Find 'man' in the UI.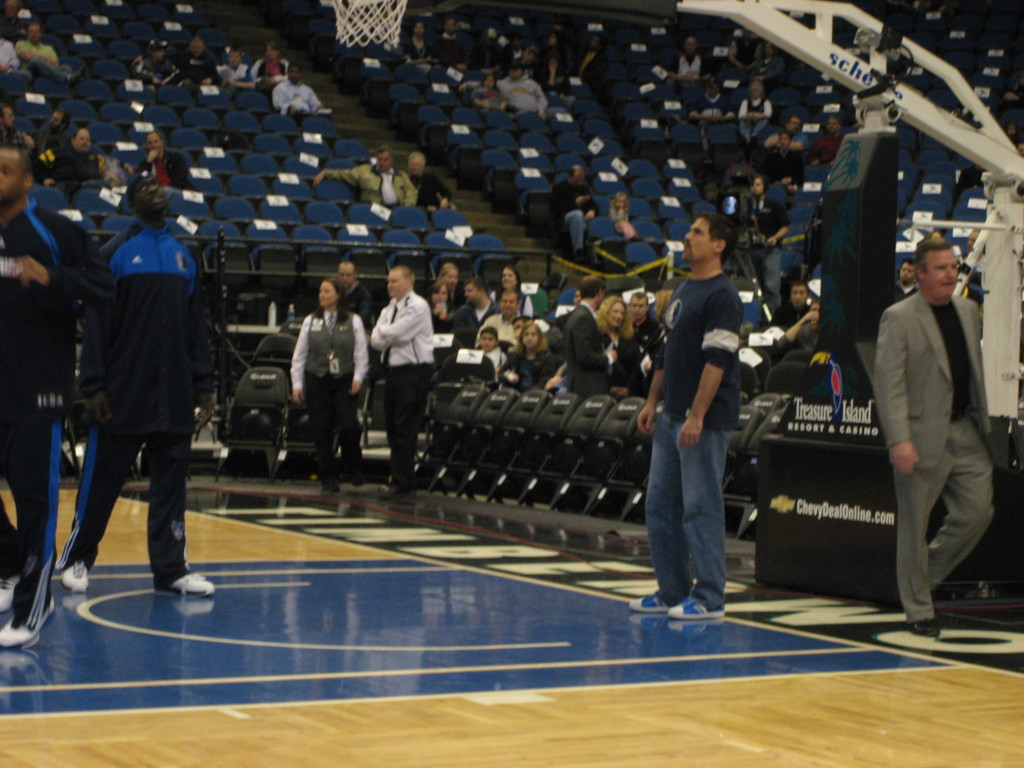
UI element at box(627, 292, 662, 349).
